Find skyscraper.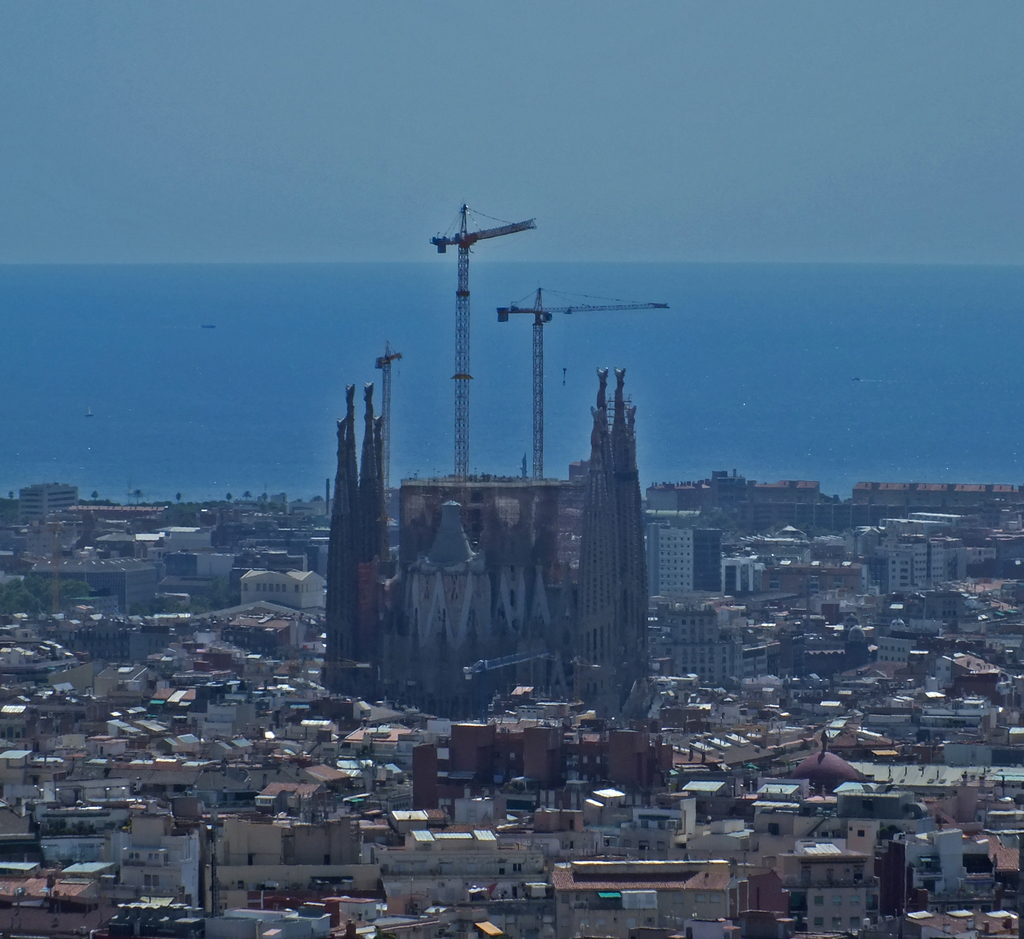
bbox=[504, 296, 676, 735].
